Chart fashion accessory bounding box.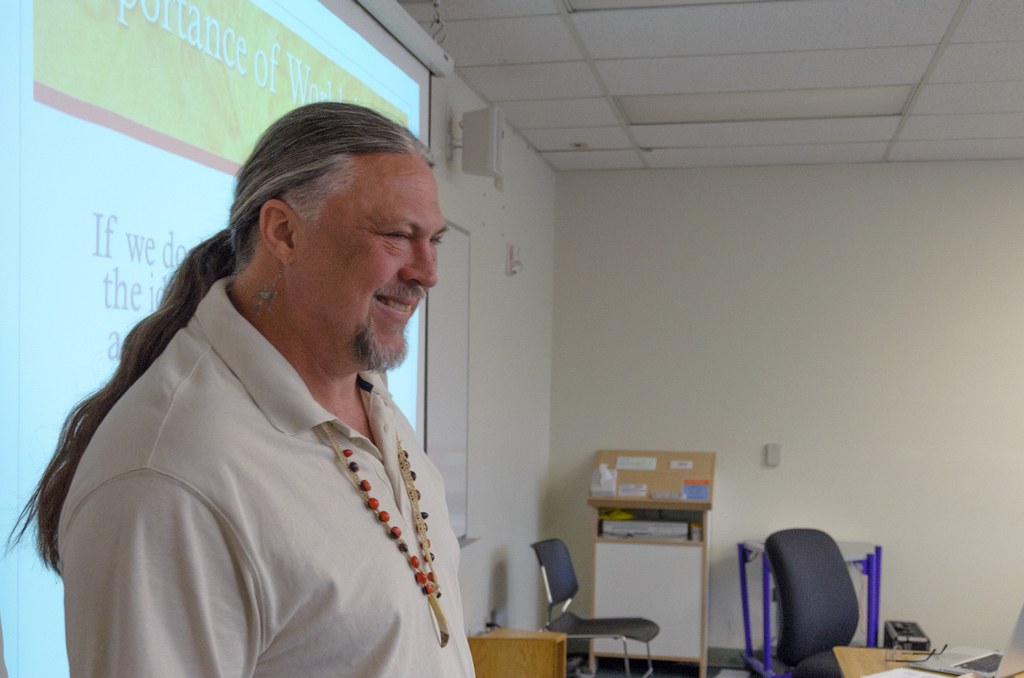
Charted: bbox(253, 257, 287, 309).
